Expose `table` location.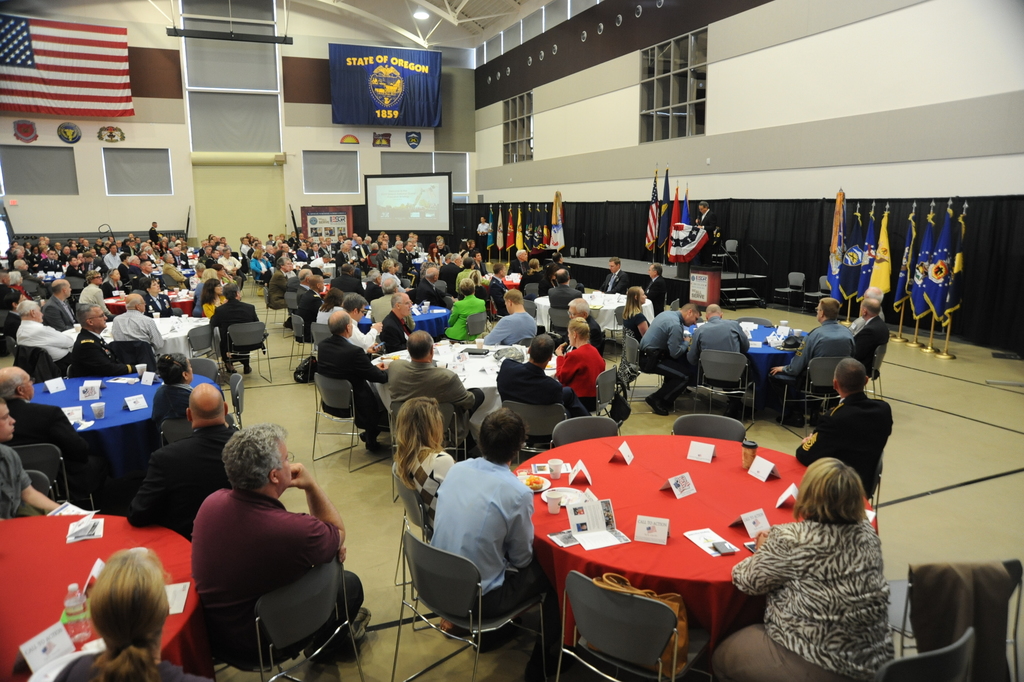
Exposed at bbox=(493, 272, 528, 284).
